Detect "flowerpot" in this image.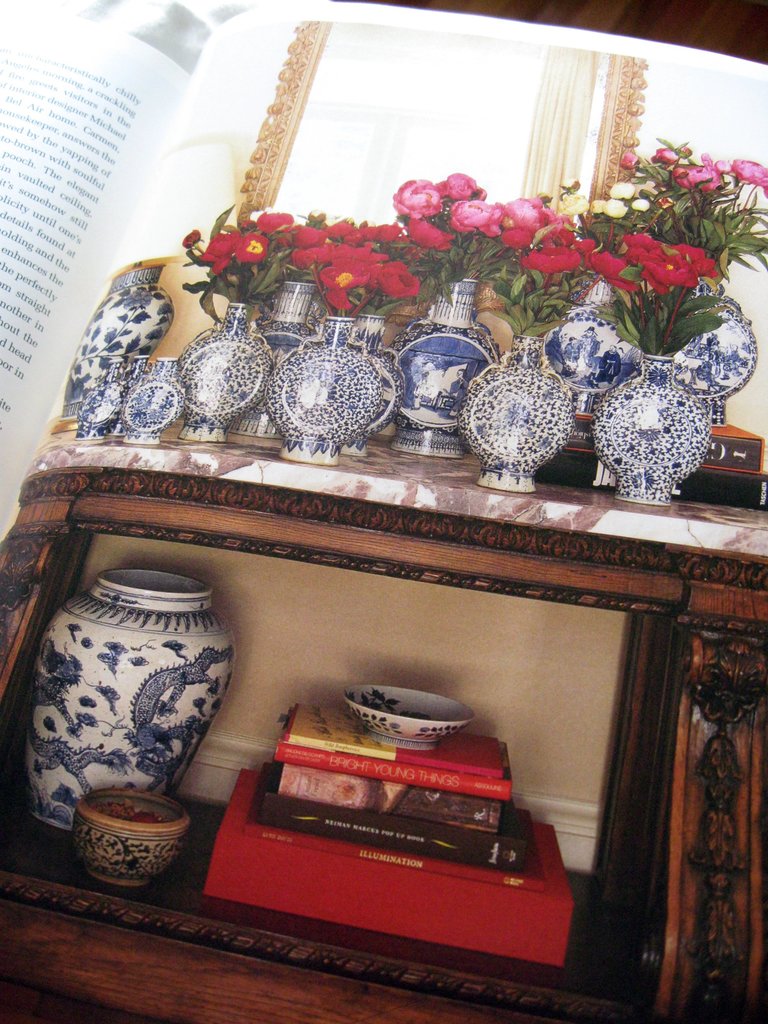
Detection: <box>248,284,321,440</box>.
